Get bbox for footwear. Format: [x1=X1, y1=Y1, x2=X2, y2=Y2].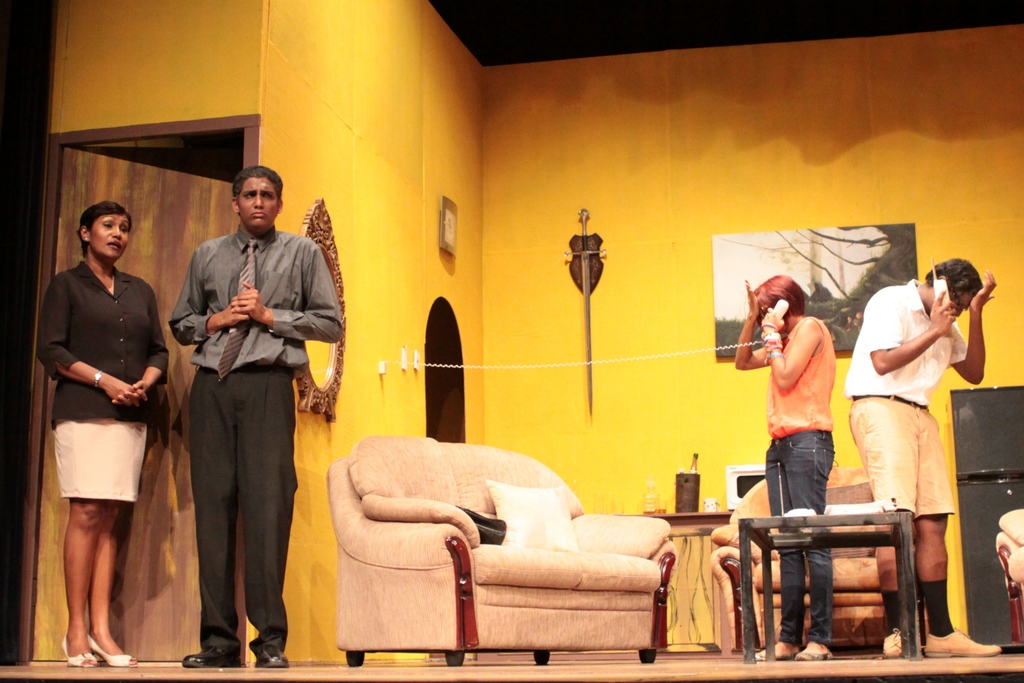
[x1=883, y1=628, x2=904, y2=659].
